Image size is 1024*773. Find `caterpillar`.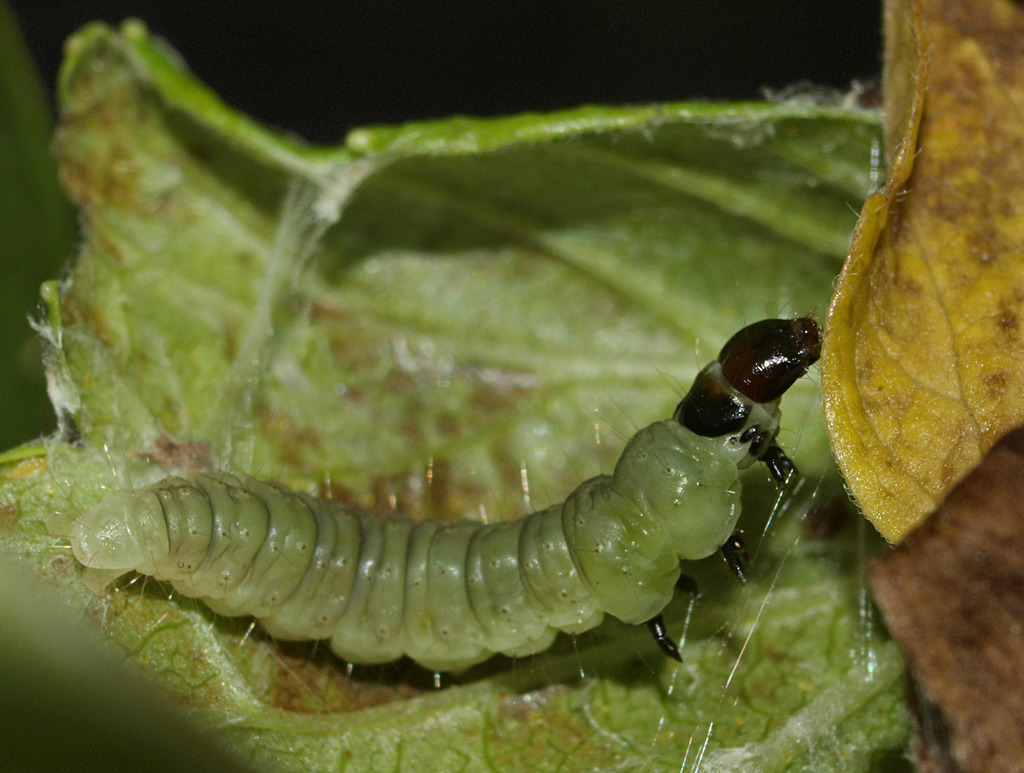
x1=65, y1=308, x2=828, y2=692.
